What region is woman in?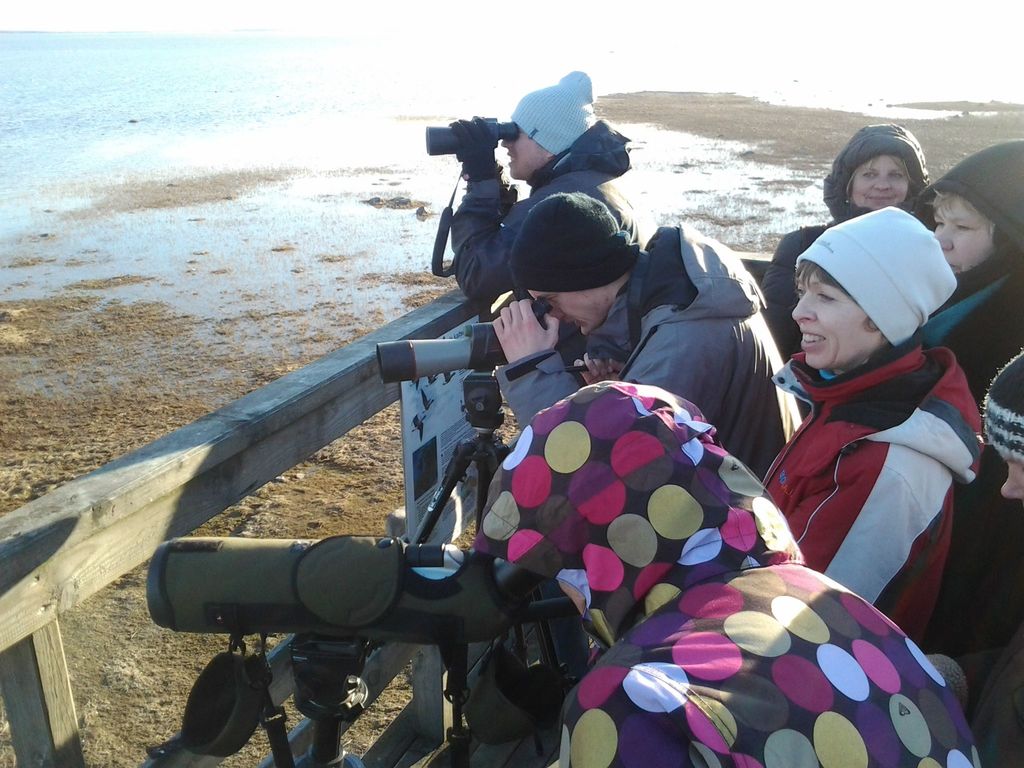
pyautogui.locateOnScreen(762, 122, 930, 361).
